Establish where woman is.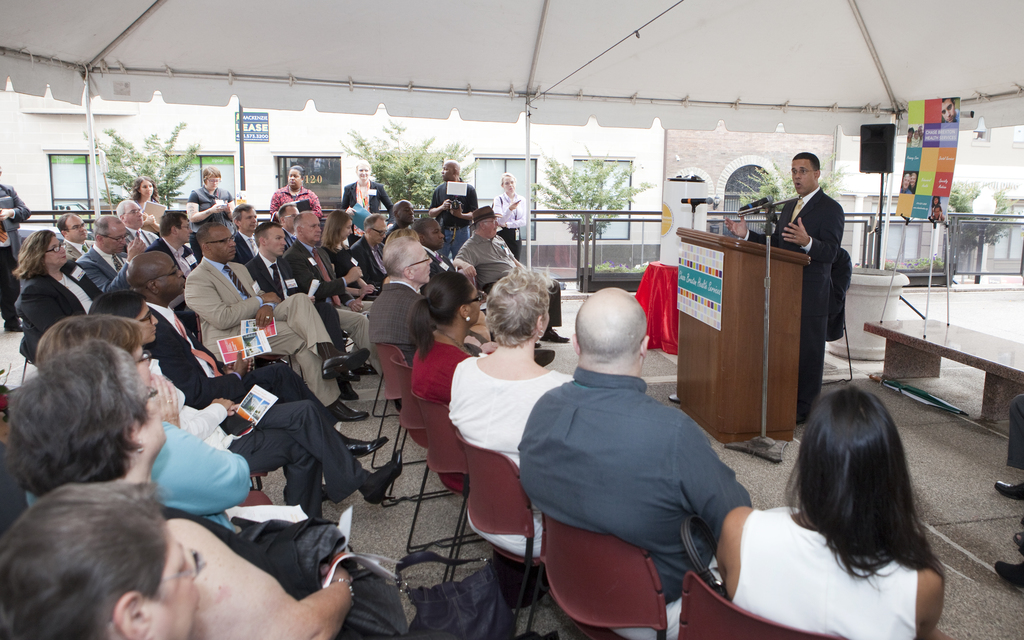
Established at x1=8, y1=229, x2=99, y2=352.
